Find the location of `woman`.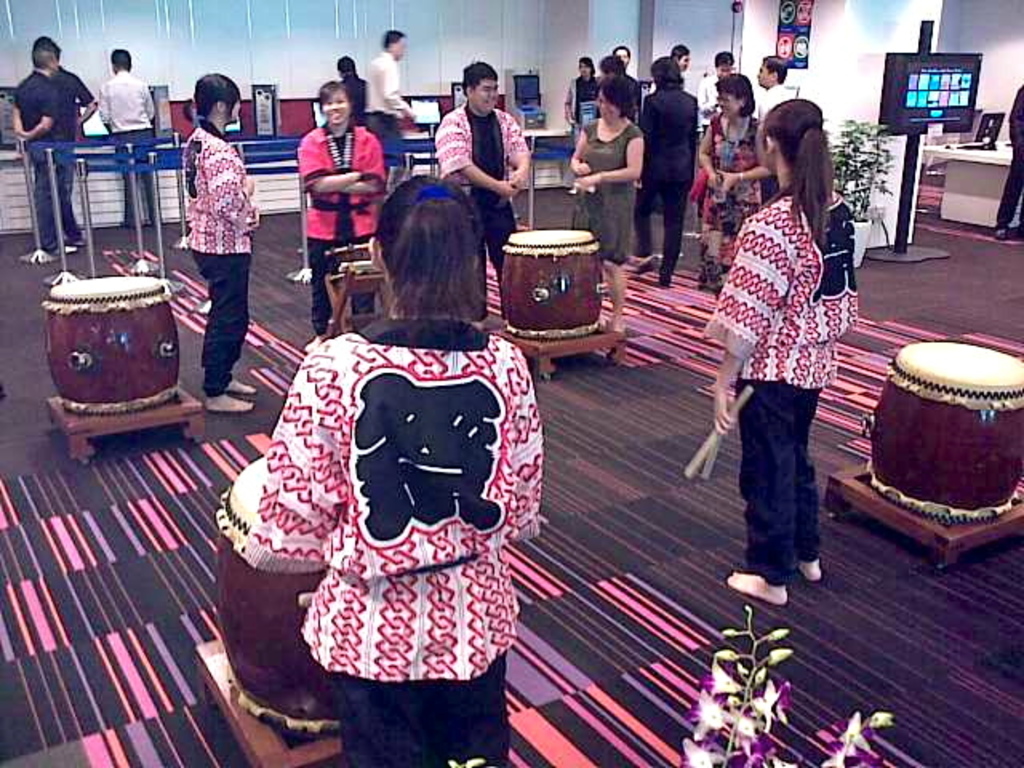
Location: <bbox>694, 66, 773, 299</bbox>.
